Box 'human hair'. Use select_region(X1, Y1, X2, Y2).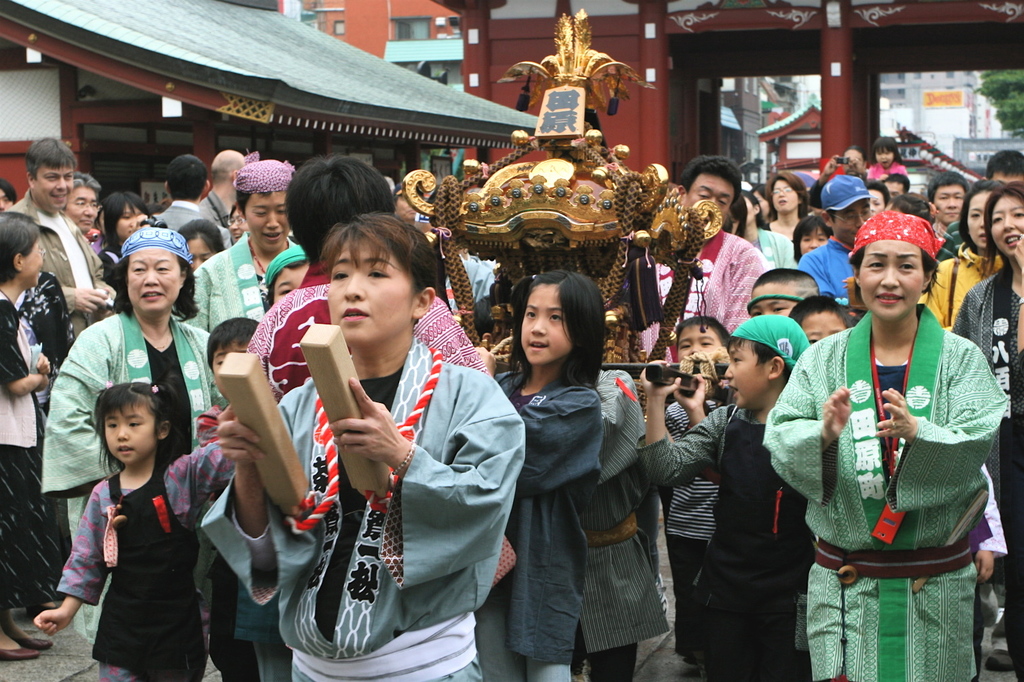
select_region(232, 184, 267, 215).
